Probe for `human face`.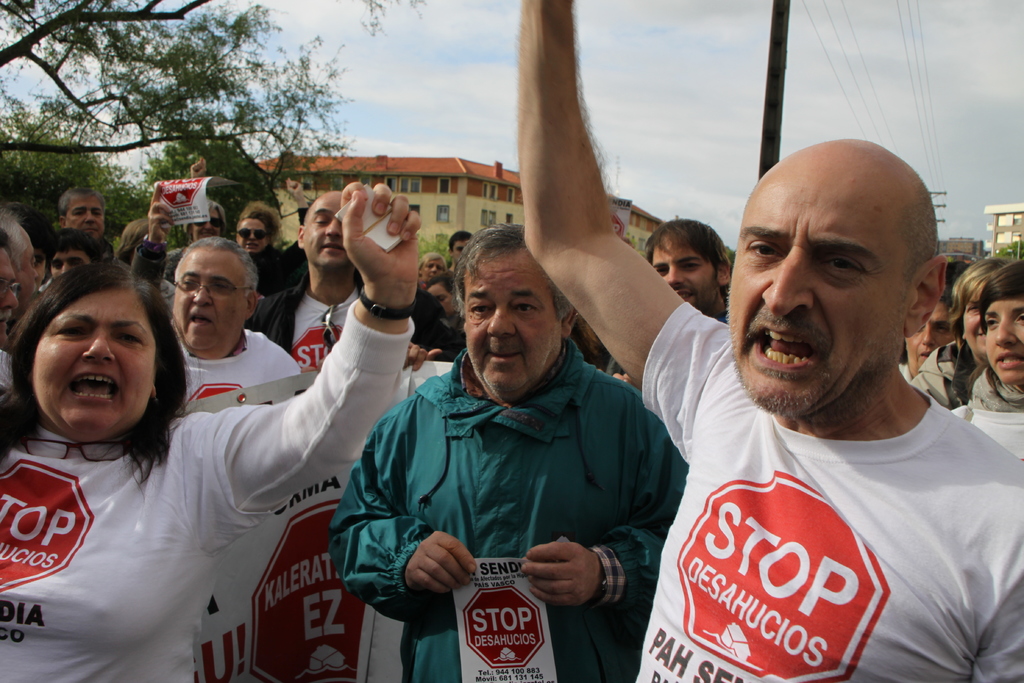
Probe result: (35,289,152,441).
